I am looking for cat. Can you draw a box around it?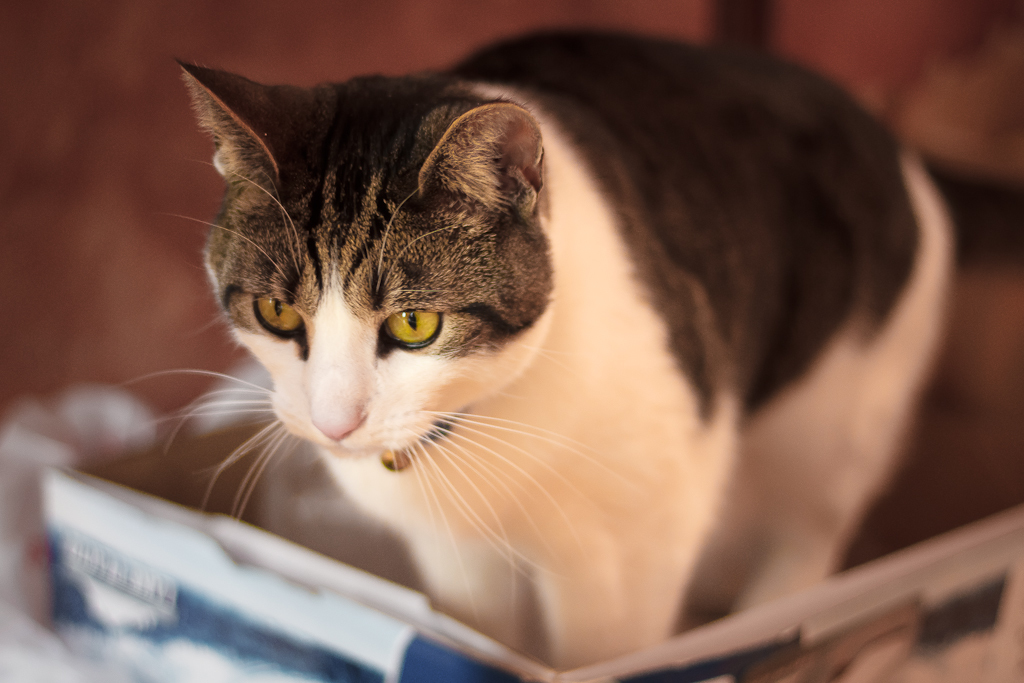
Sure, the bounding box is detection(117, 22, 959, 660).
